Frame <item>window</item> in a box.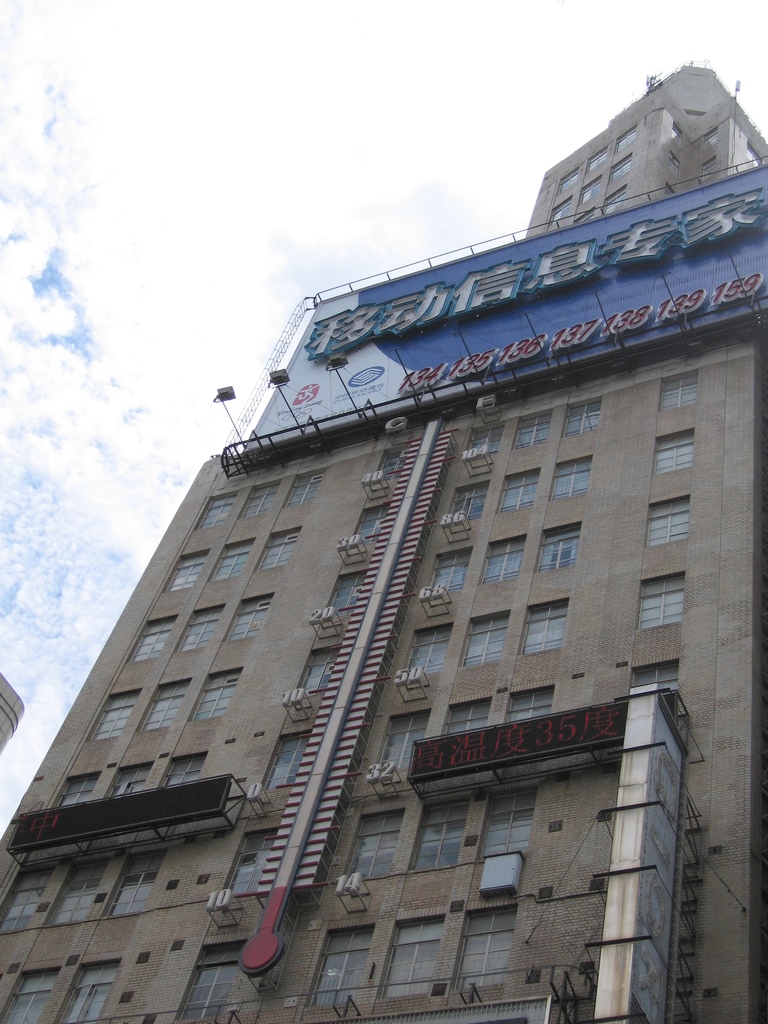
107, 757, 154, 801.
